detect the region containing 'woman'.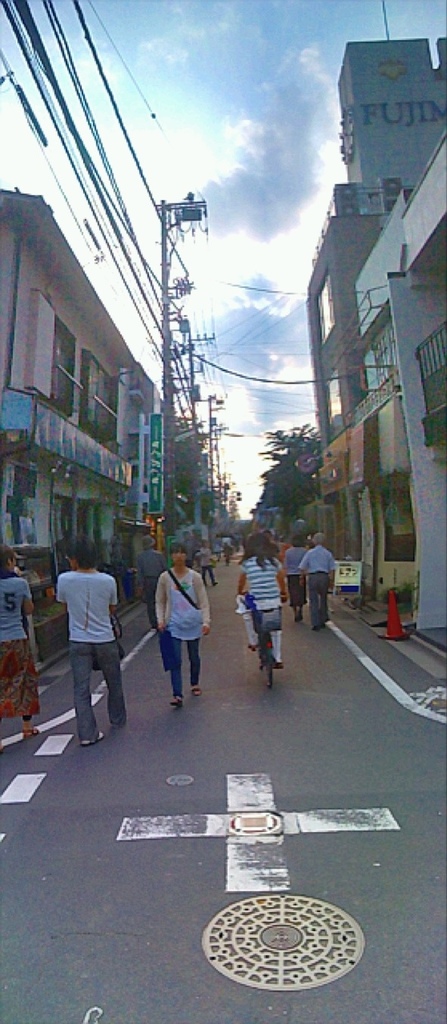
{"x1": 136, "y1": 543, "x2": 209, "y2": 710}.
